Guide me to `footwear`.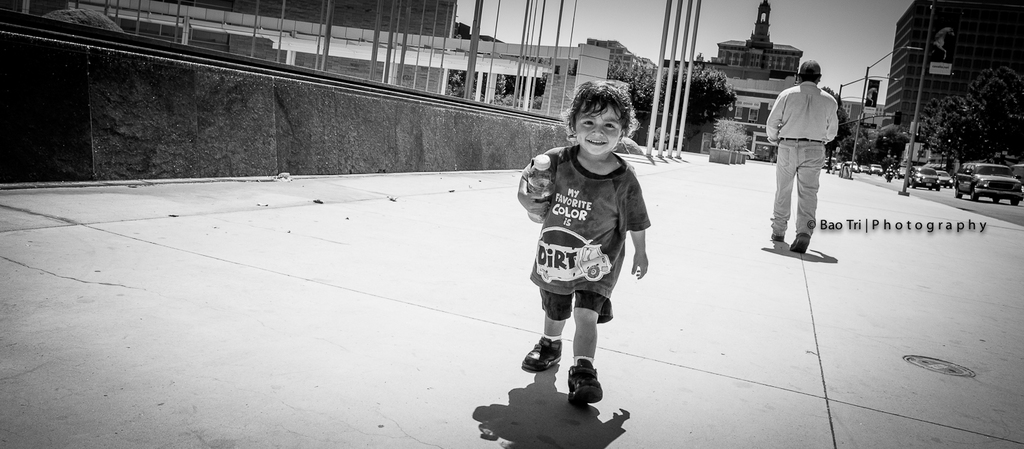
Guidance: locate(558, 358, 614, 418).
